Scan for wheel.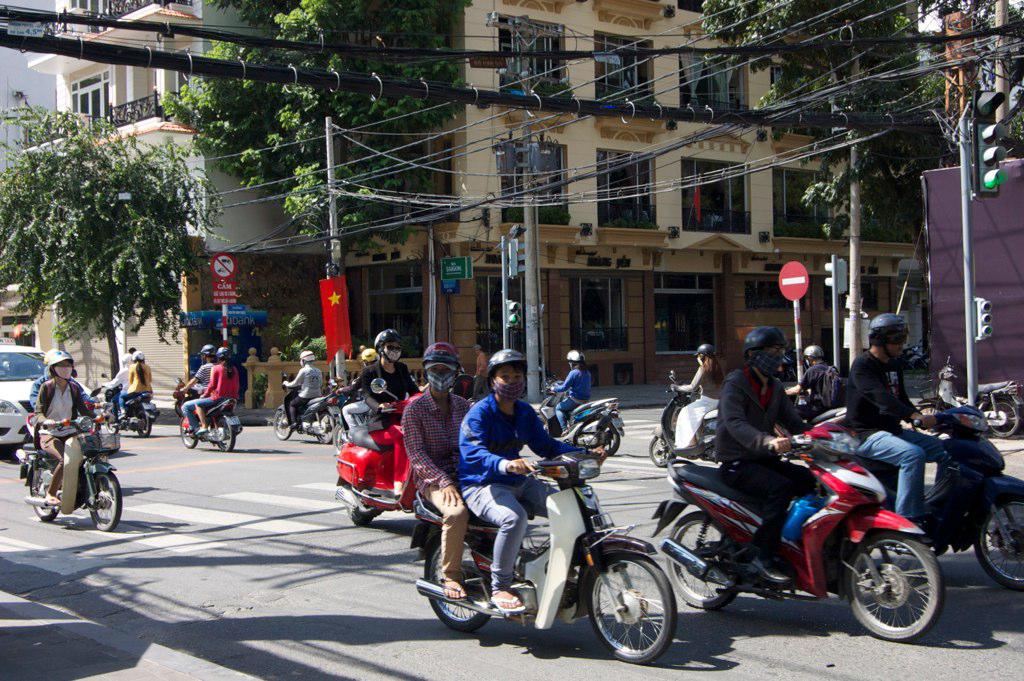
Scan result: crop(332, 424, 352, 450).
